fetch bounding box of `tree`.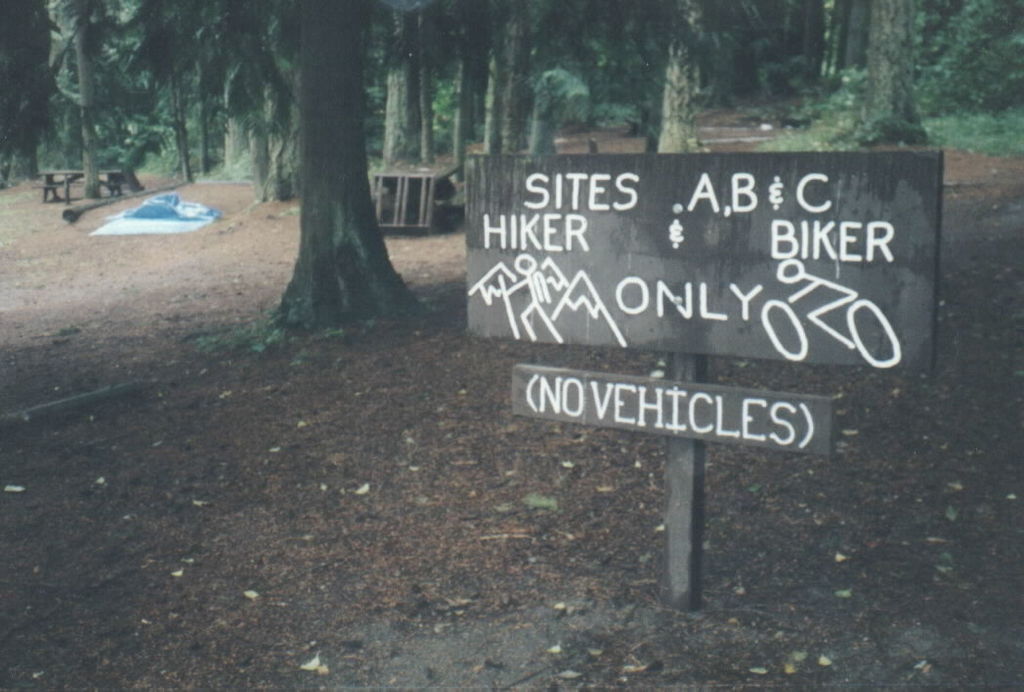
Bbox: select_region(832, 0, 943, 155).
